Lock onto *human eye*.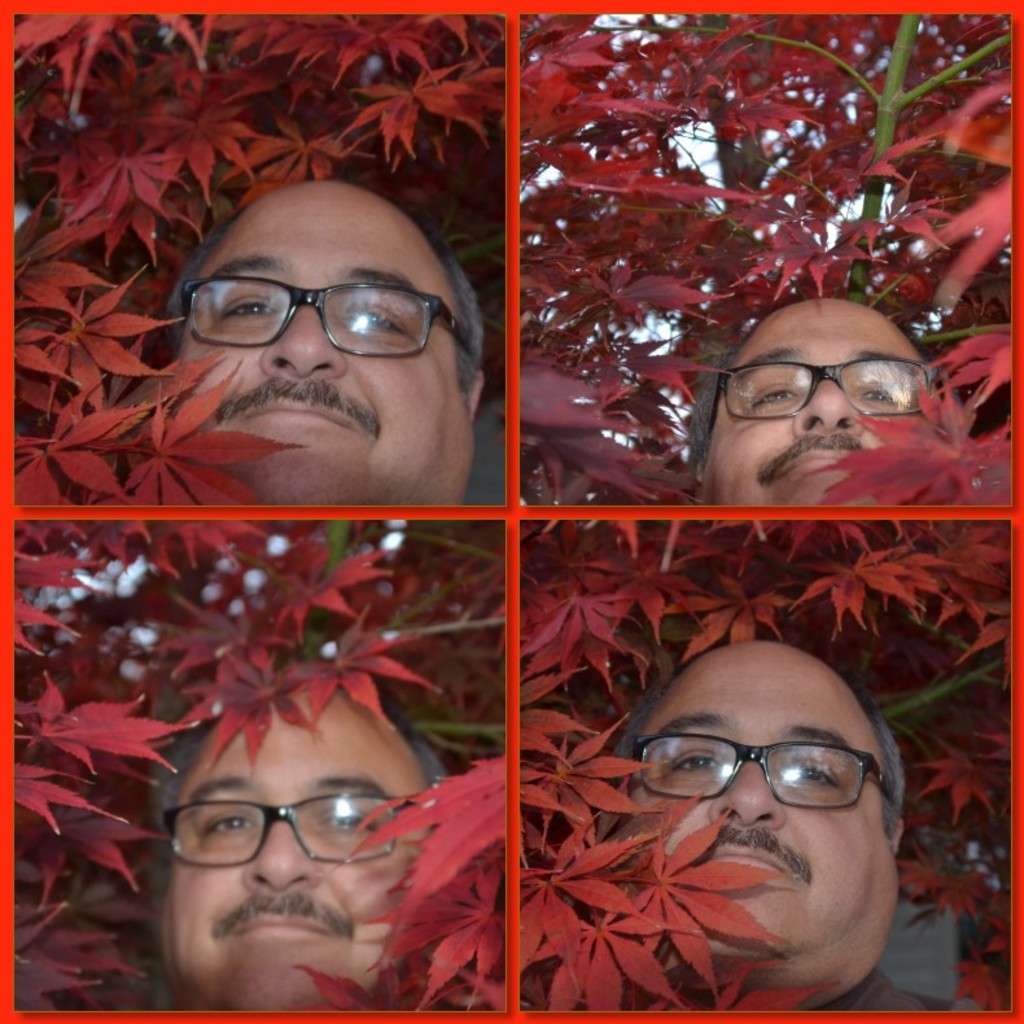
Locked: bbox=[660, 748, 721, 776].
